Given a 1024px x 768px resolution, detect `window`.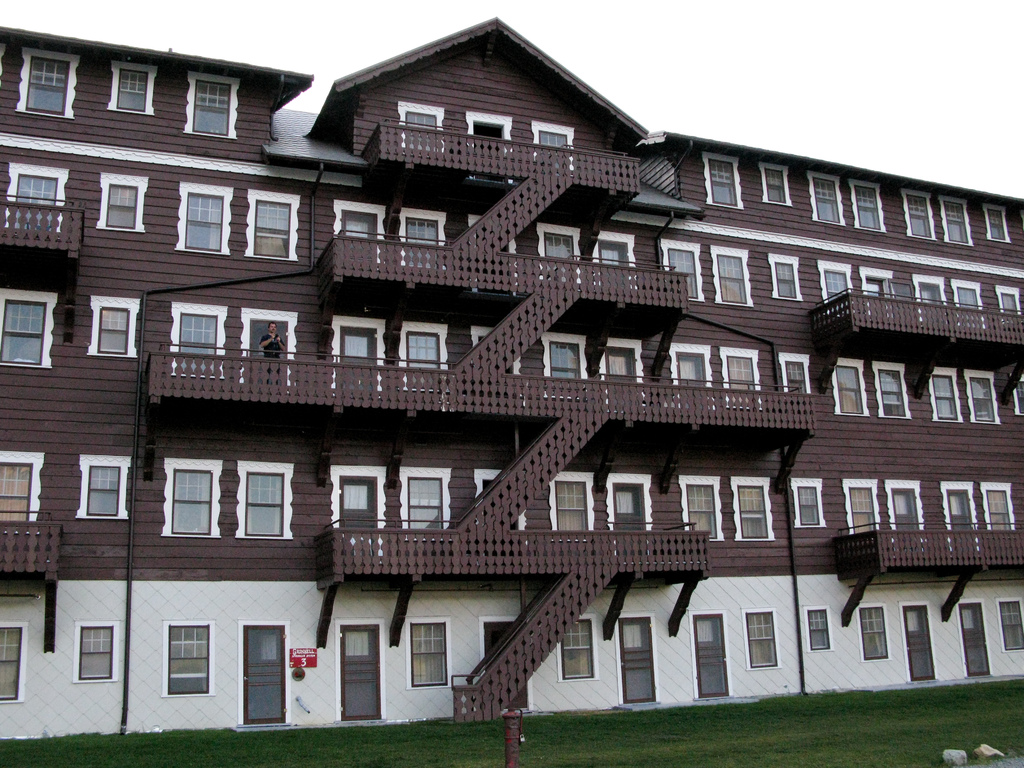
(left=756, top=157, right=796, bottom=209).
